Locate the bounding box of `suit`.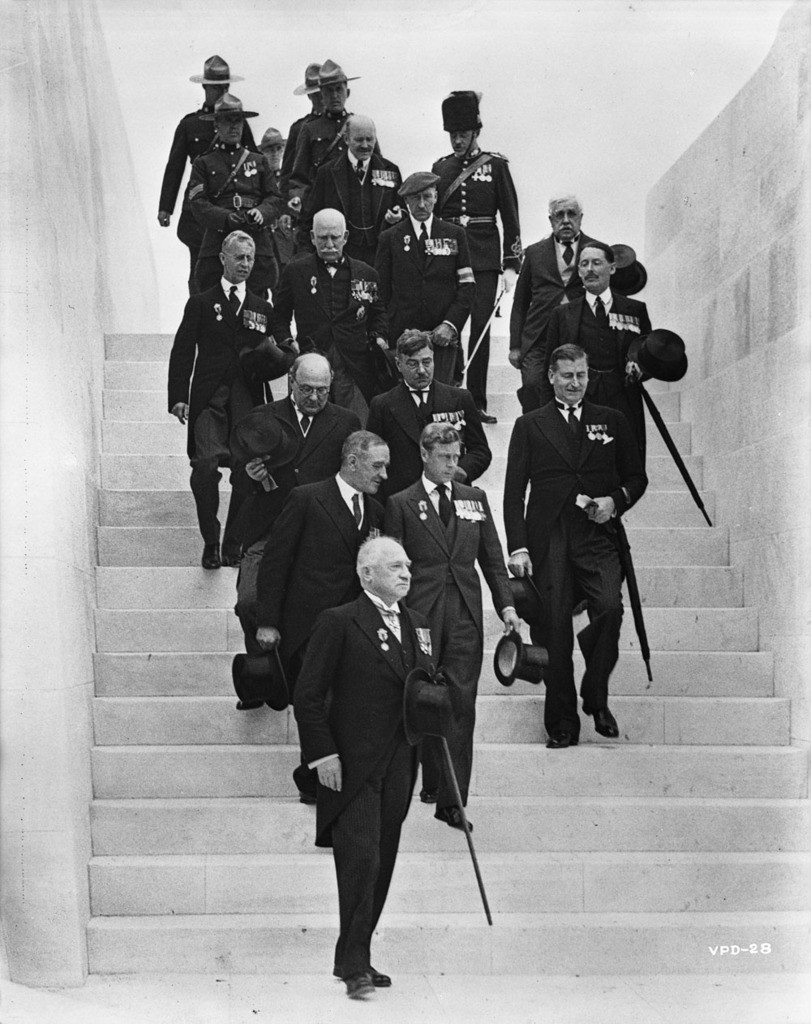
Bounding box: 275/249/389/413.
